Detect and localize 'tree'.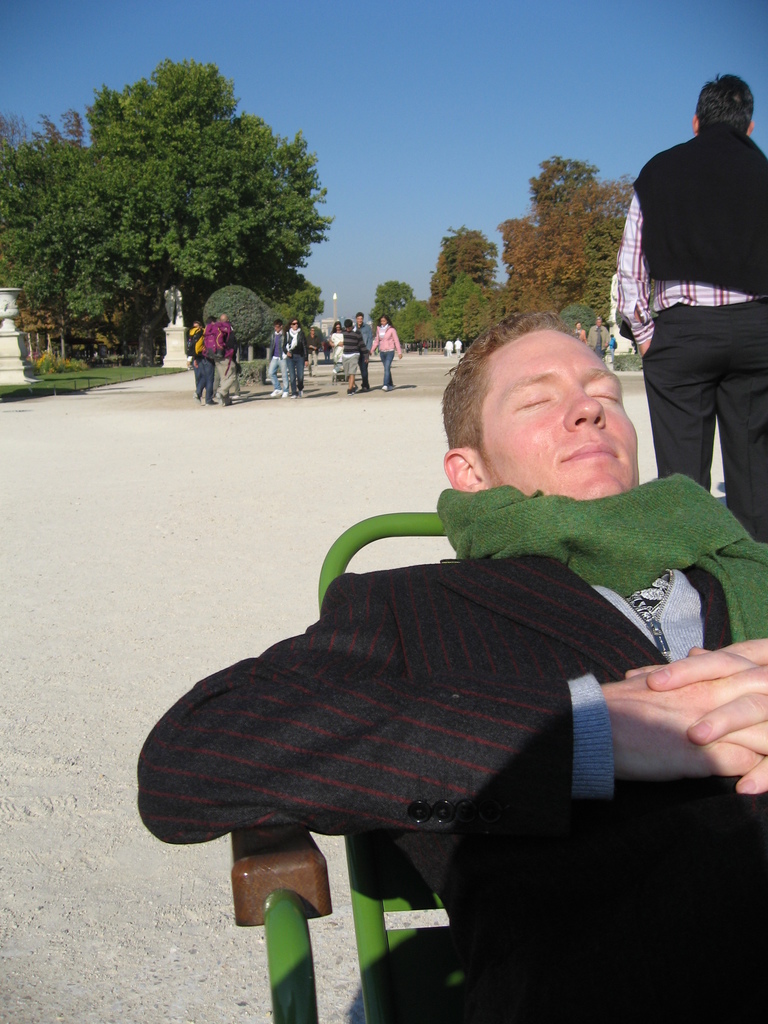
Localized at 564/168/639/329.
